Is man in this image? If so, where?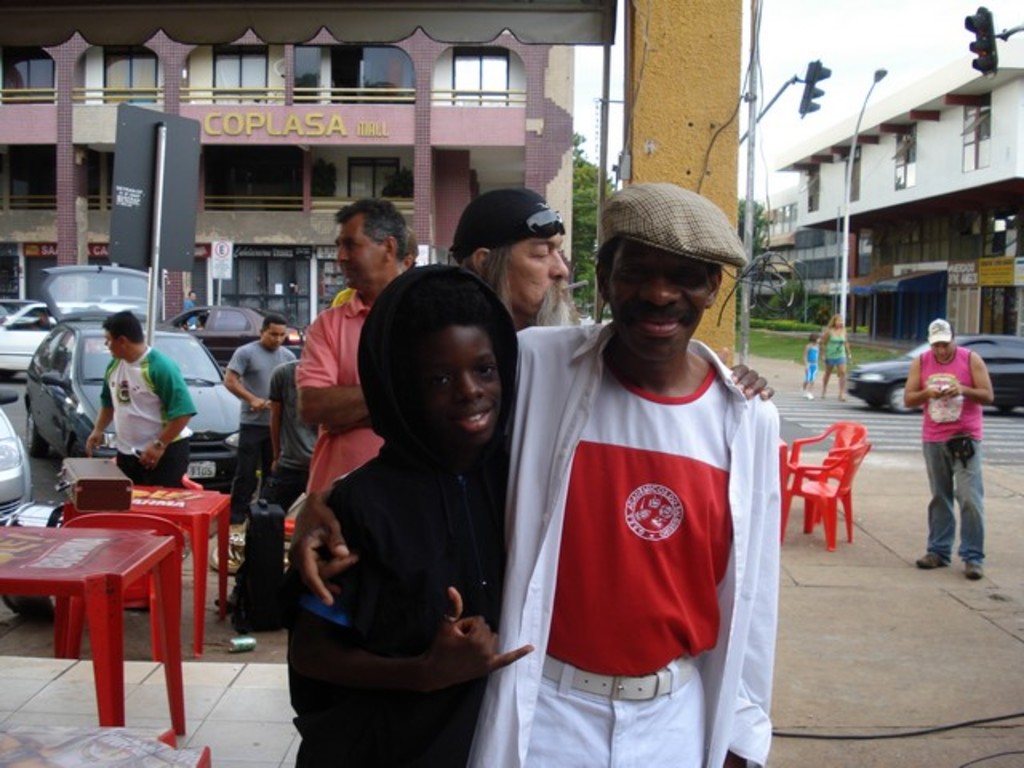
Yes, at [904,315,997,589].
